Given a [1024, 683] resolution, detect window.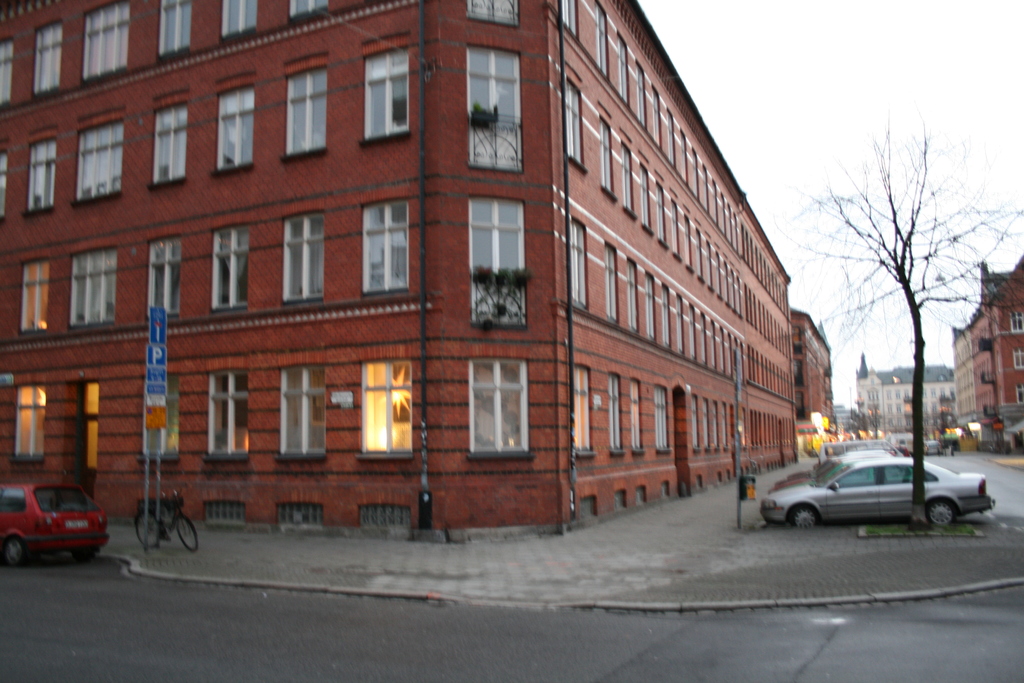
pyautogui.locateOnScreen(214, 222, 255, 318).
